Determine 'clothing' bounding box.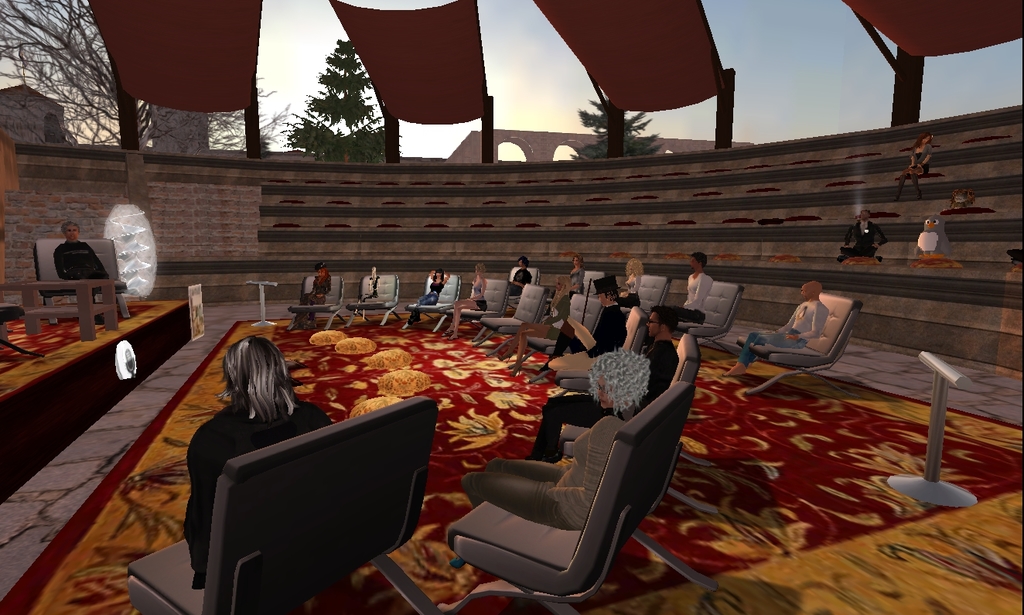
Determined: bbox=(840, 220, 889, 257).
